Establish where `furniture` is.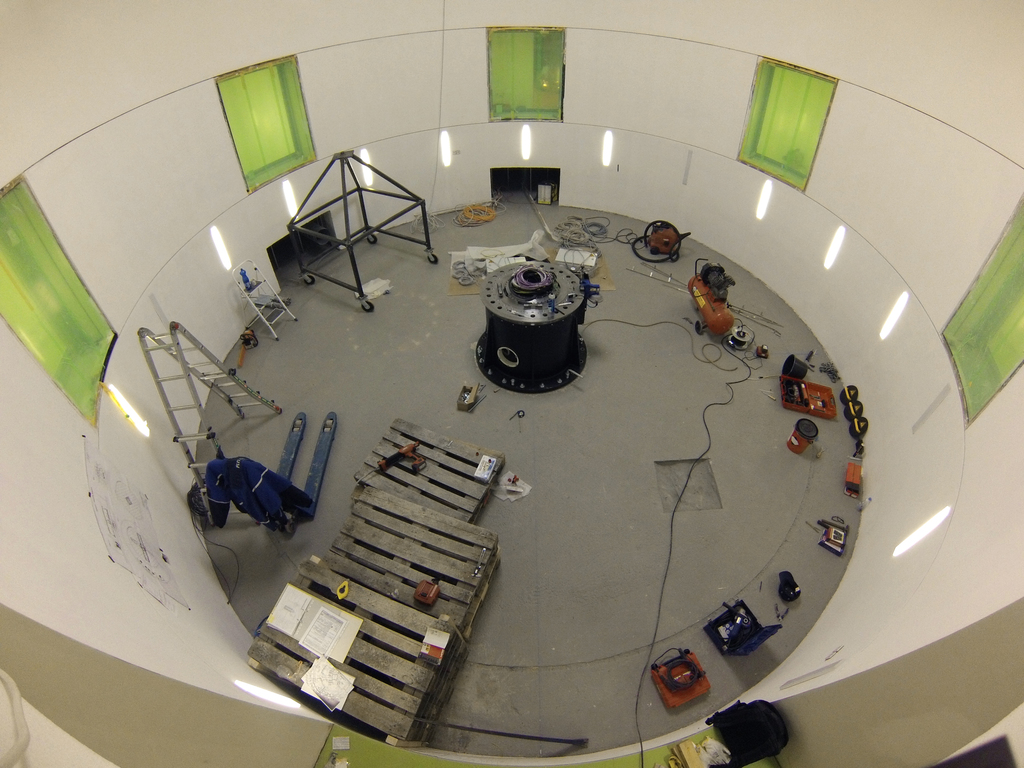
Established at bbox=(703, 597, 781, 657).
